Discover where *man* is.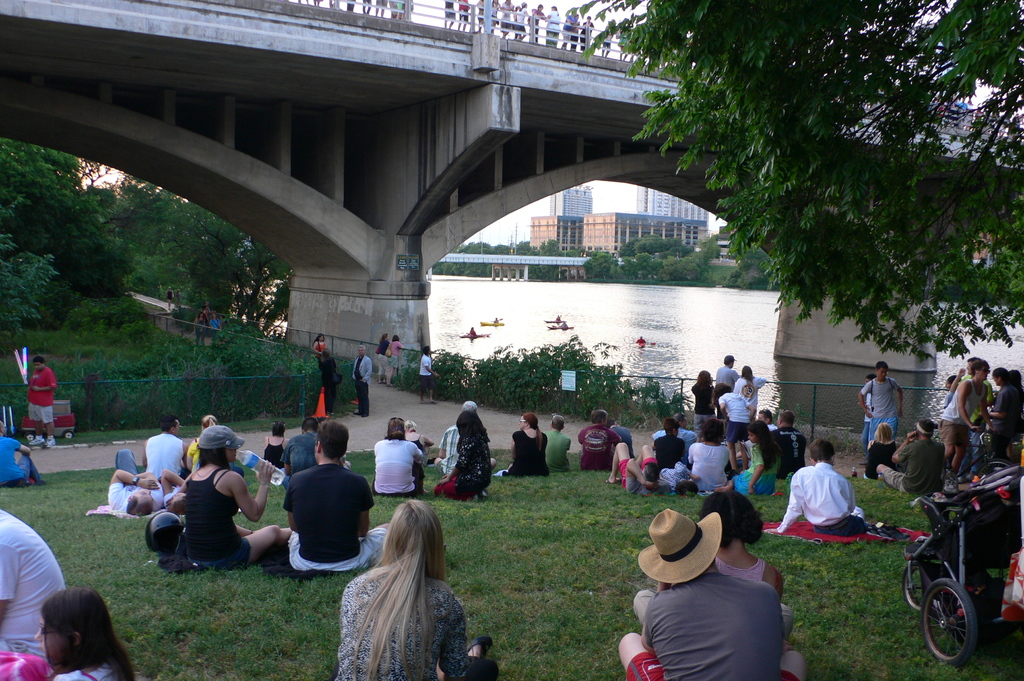
Discovered at 557/10/580/50.
